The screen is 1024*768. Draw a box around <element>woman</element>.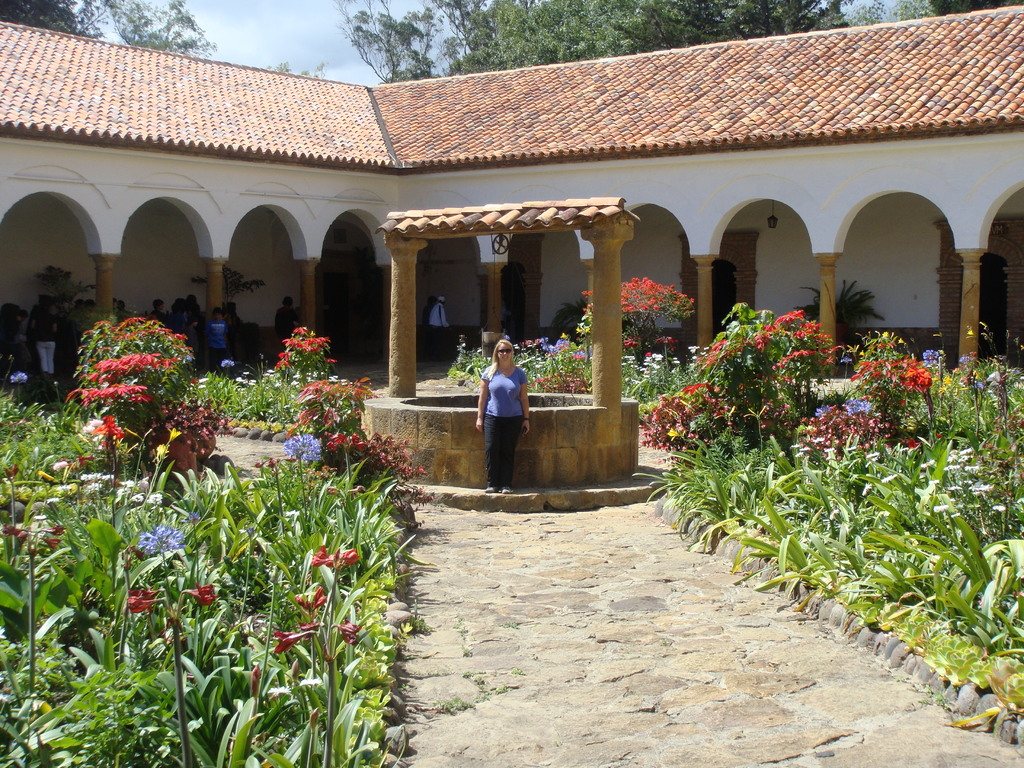
detection(29, 301, 65, 385).
